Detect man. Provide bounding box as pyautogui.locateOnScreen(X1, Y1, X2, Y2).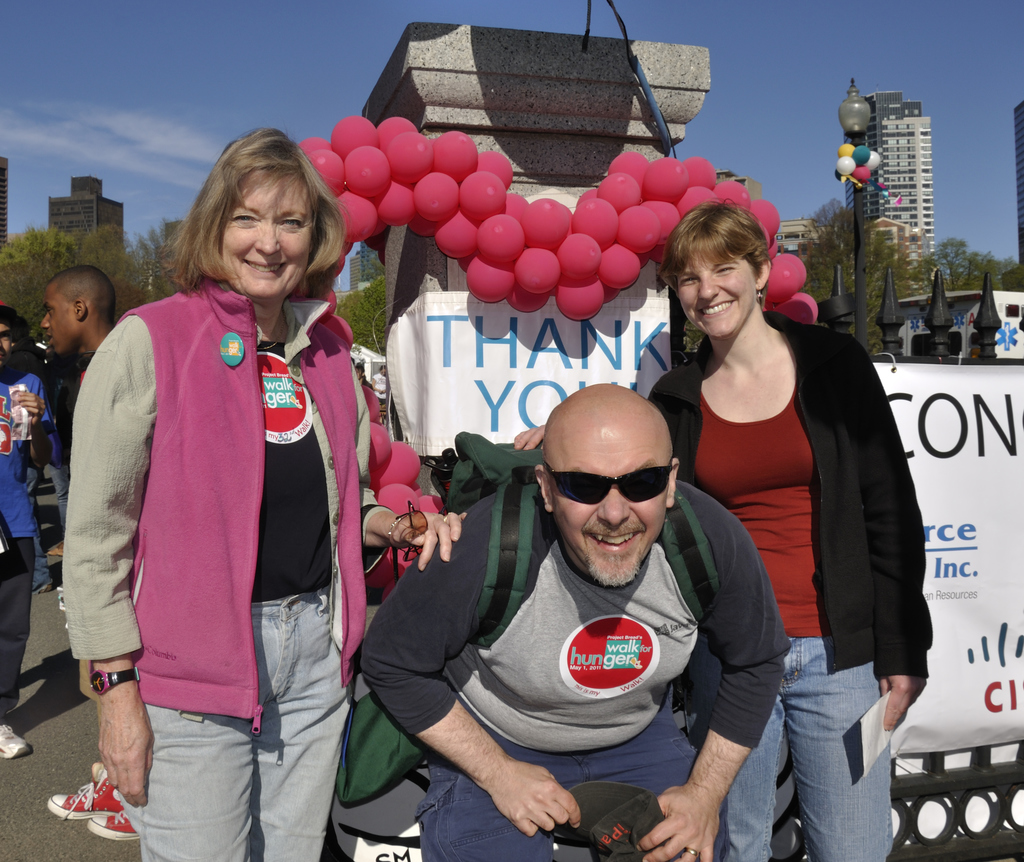
pyautogui.locateOnScreen(395, 370, 788, 852).
